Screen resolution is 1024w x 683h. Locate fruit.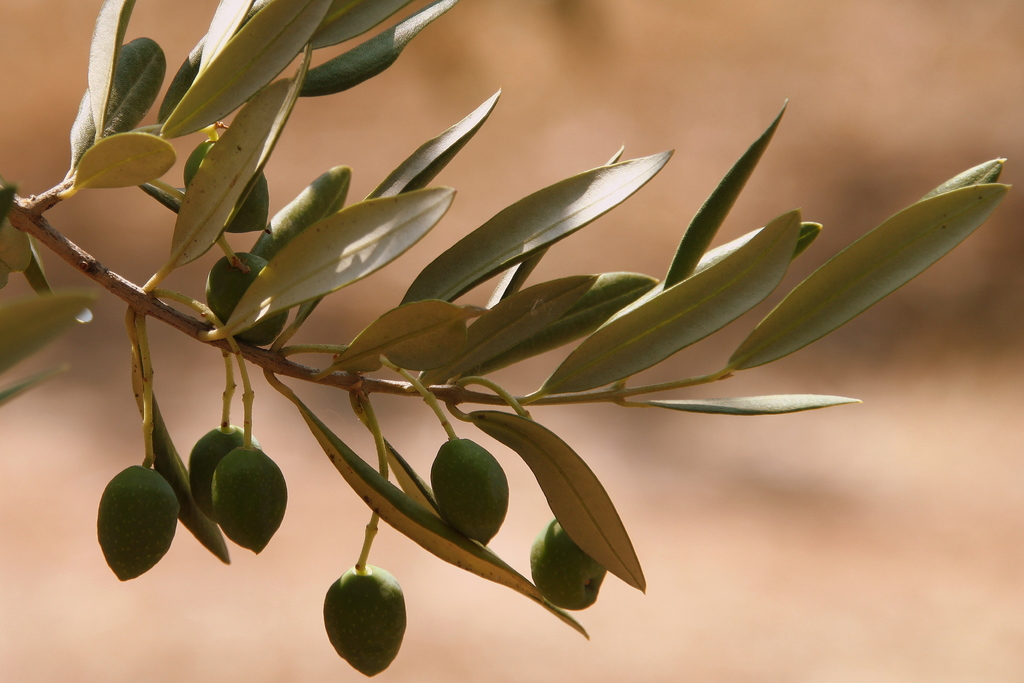
detection(530, 518, 607, 609).
